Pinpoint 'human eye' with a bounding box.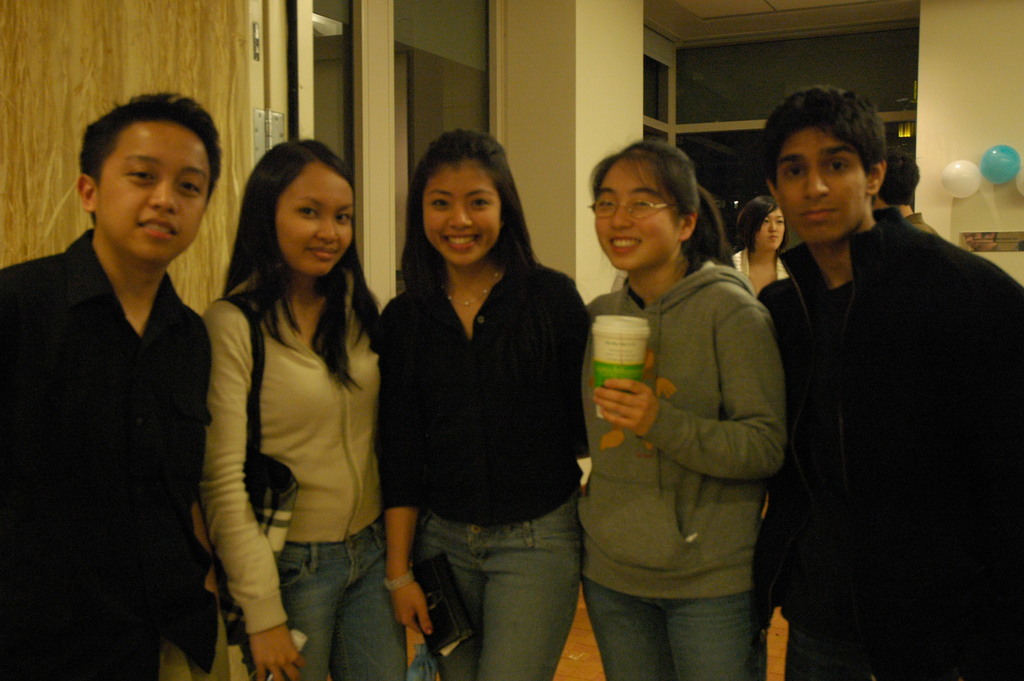
[x1=124, y1=163, x2=155, y2=185].
